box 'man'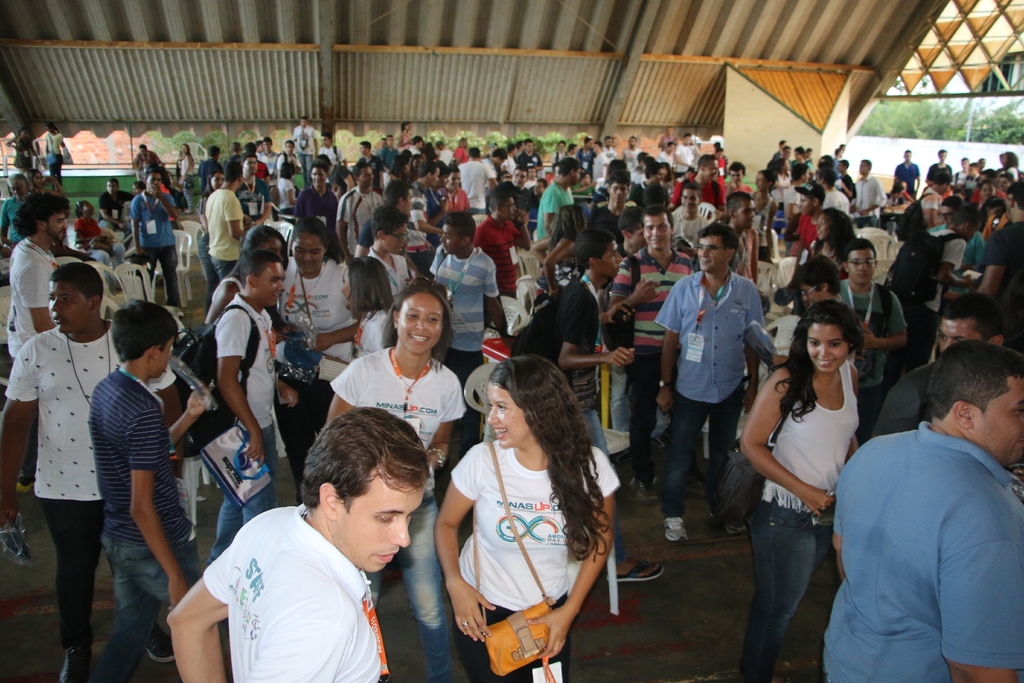
x1=6, y1=192, x2=72, y2=490
